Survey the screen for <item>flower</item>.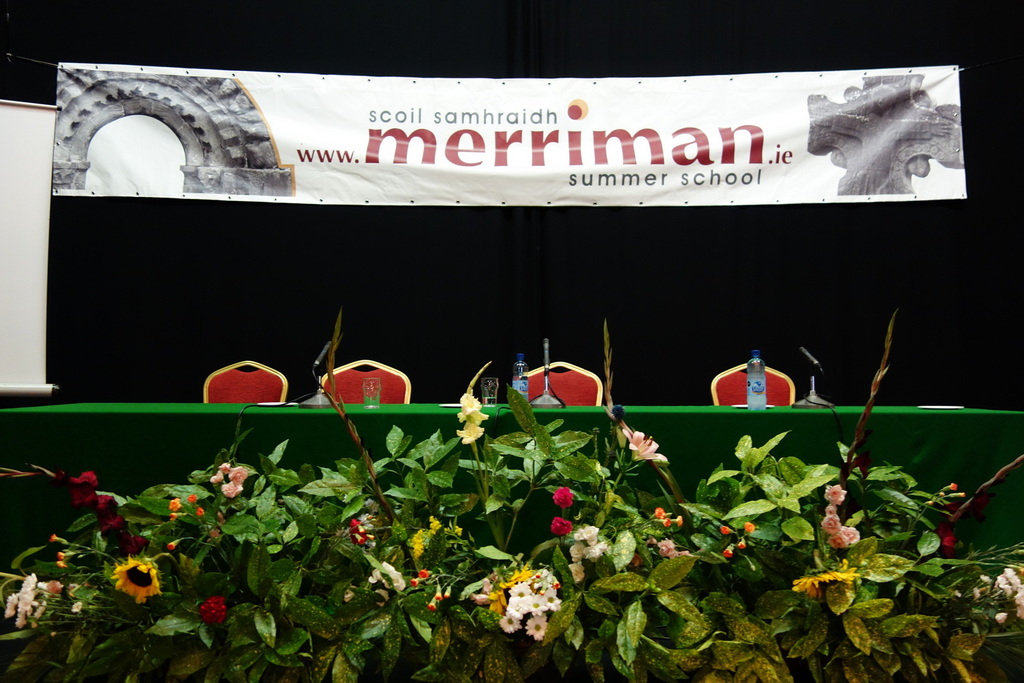
Survey found: left=111, top=550, right=161, bottom=602.
